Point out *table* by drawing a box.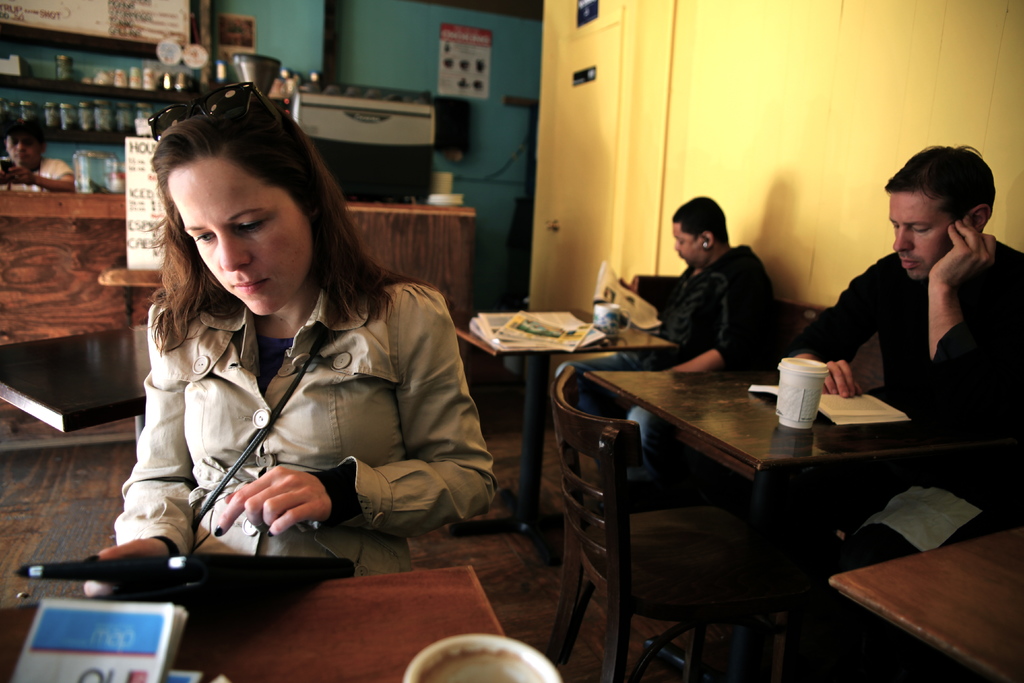
left=0, top=318, right=159, bottom=459.
